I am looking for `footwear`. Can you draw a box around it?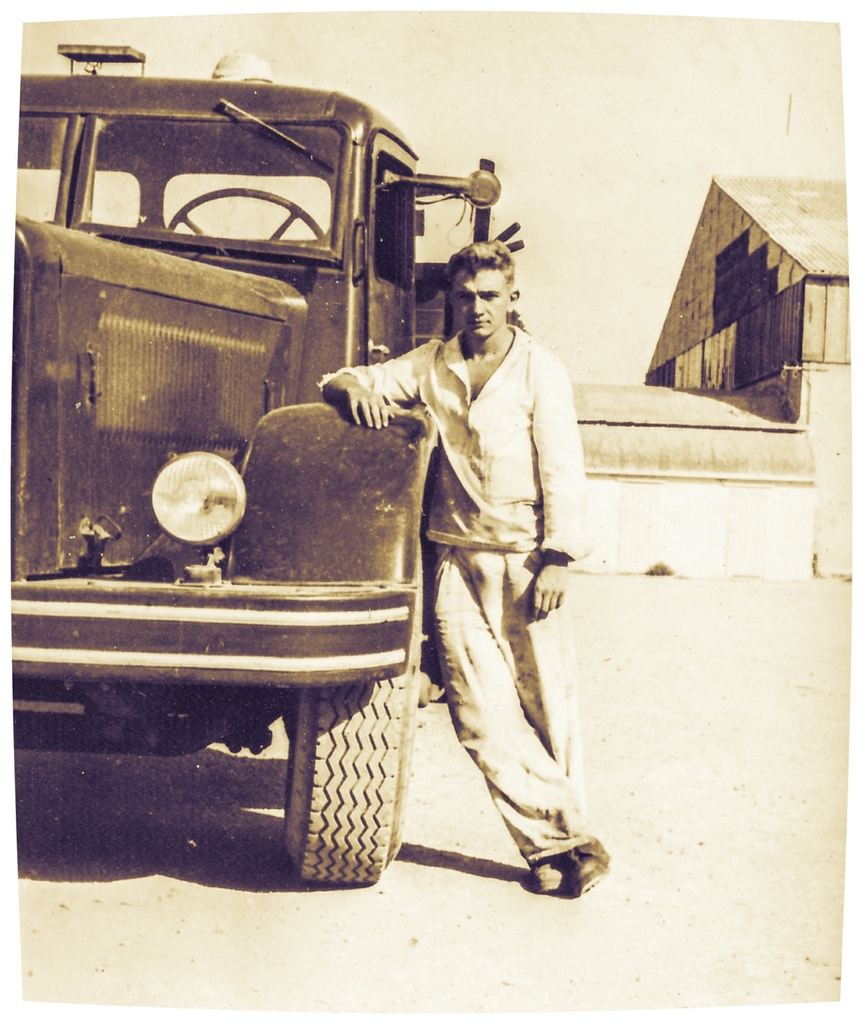
Sure, the bounding box is (left=526, top=844, right=566, bottom=899).
